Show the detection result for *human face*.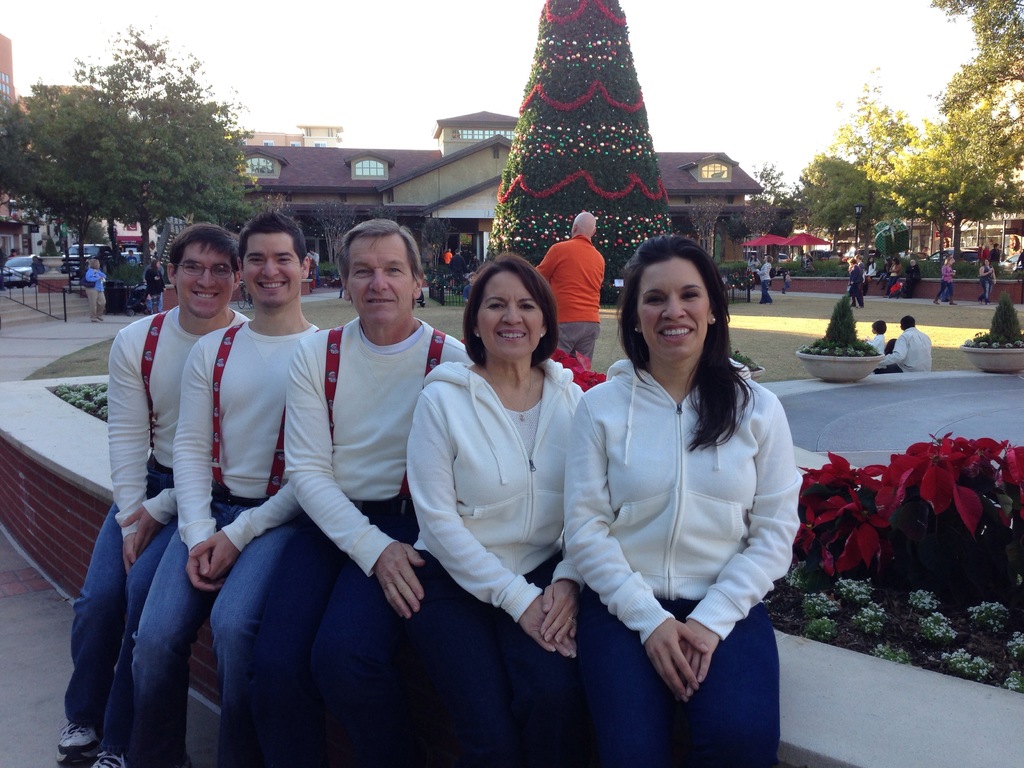
[x1=637, y1=265, x2=707, y2=358].
